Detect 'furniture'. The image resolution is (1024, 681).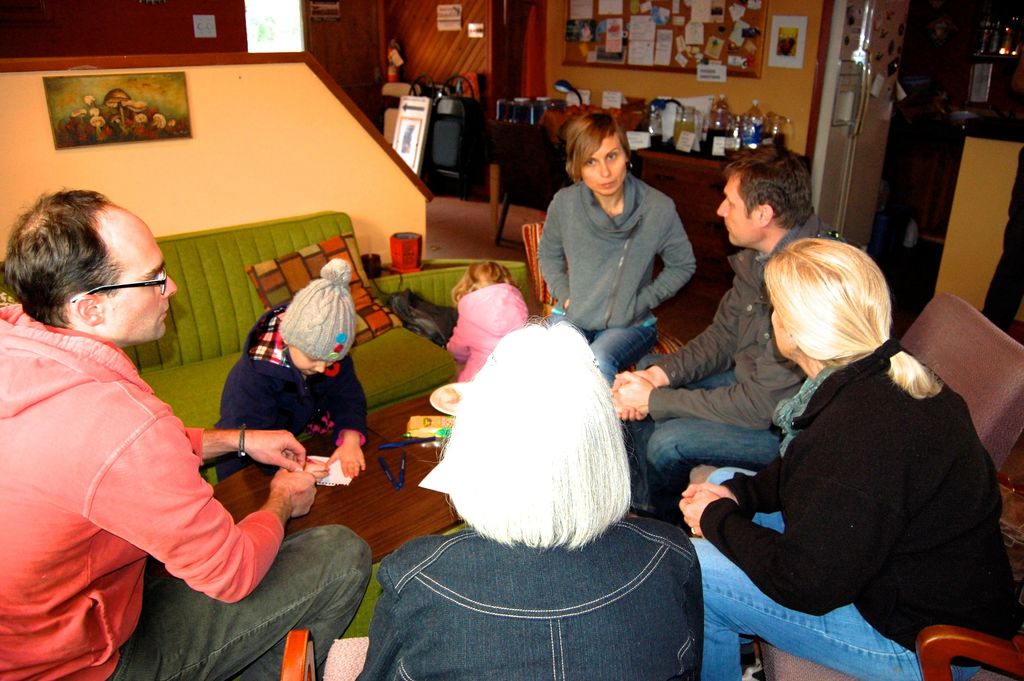
<bbox>212, 395, 460, 567</bbox>.
